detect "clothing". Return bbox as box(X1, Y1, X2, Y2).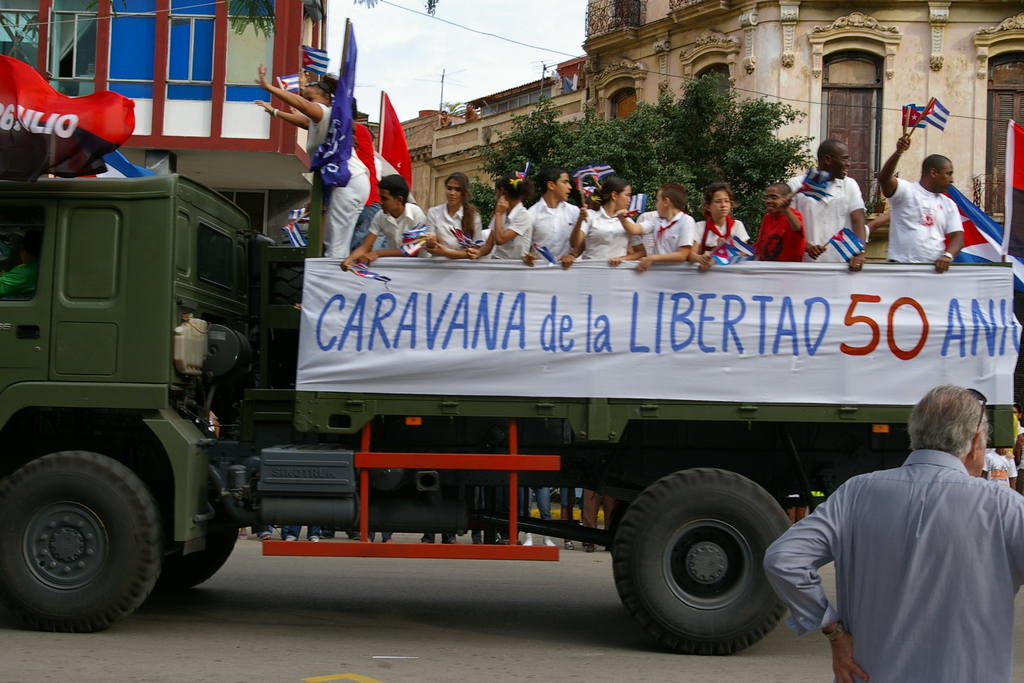
box(492, 202, 540, 265).
